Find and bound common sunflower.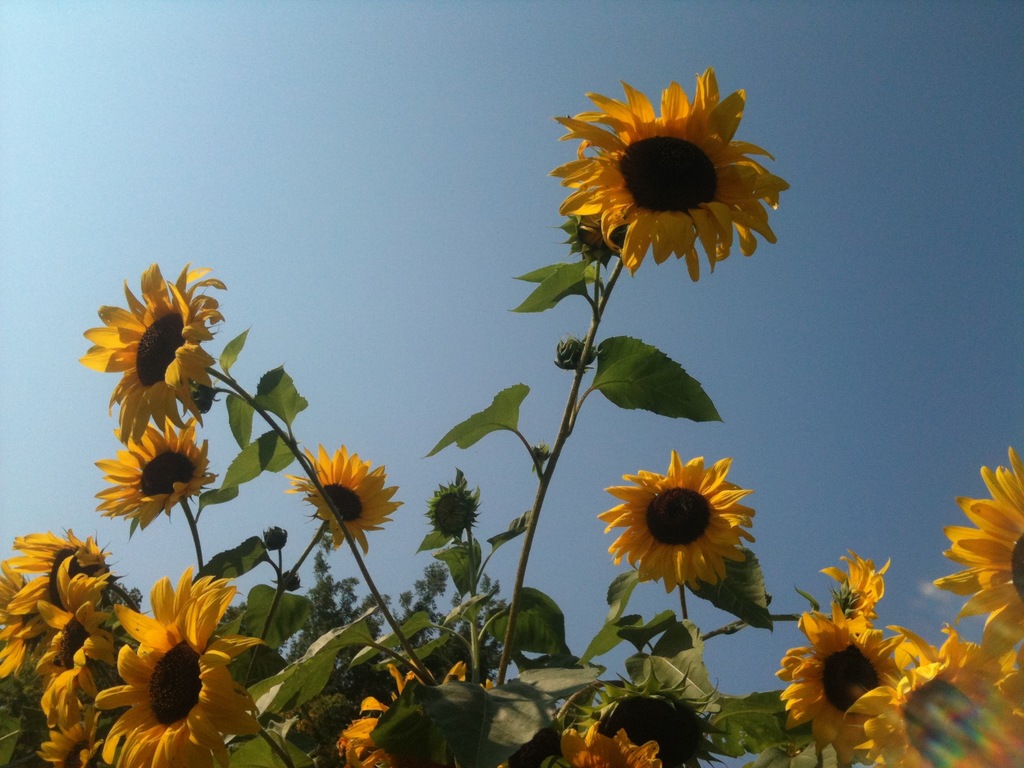
Bound: BBox(33, 597, 118, 683).
